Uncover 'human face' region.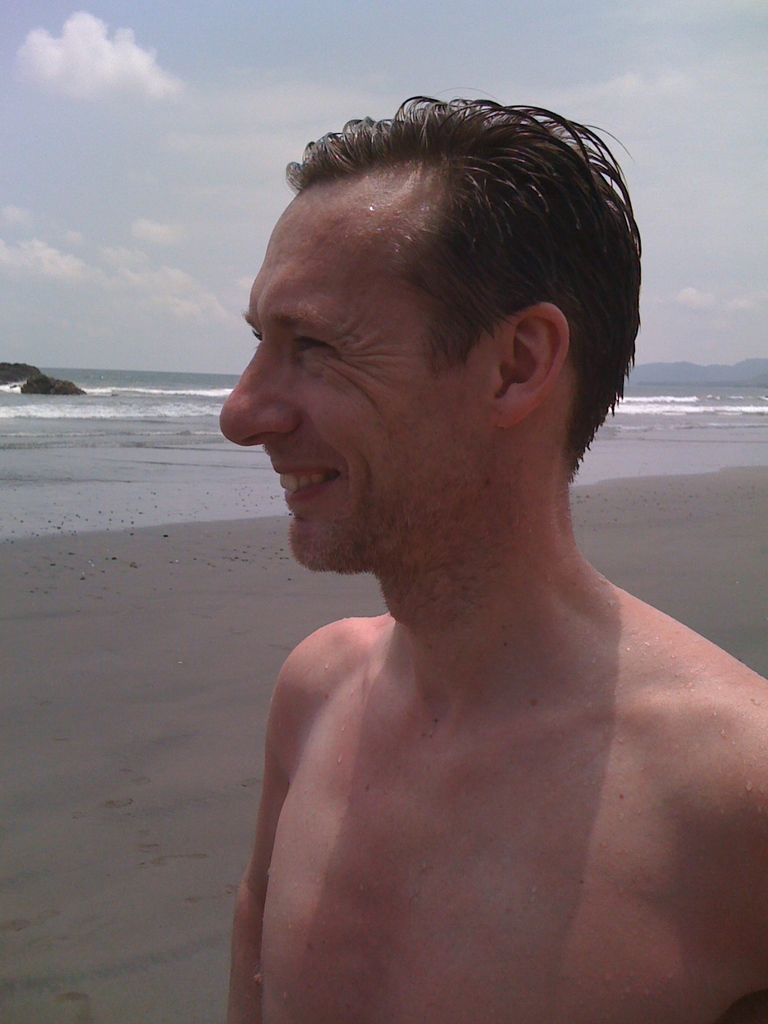
Uncovered: [left=214, top=183, right=490, bottom=568].
